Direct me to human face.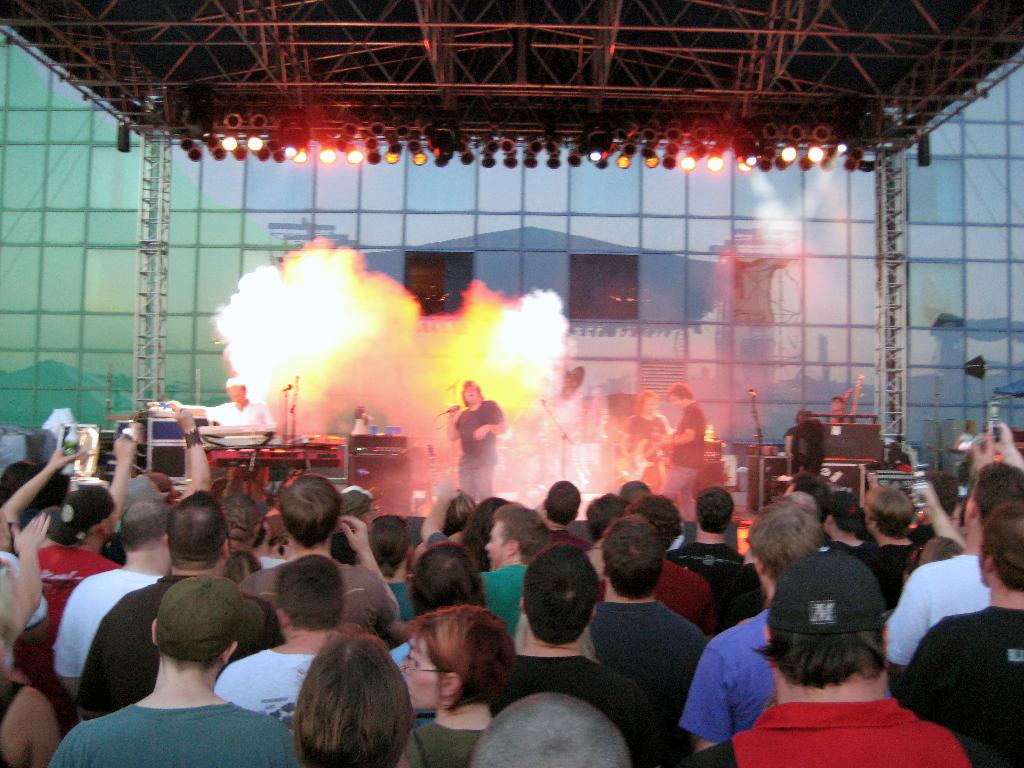
Direction: (484,522,507,571).
